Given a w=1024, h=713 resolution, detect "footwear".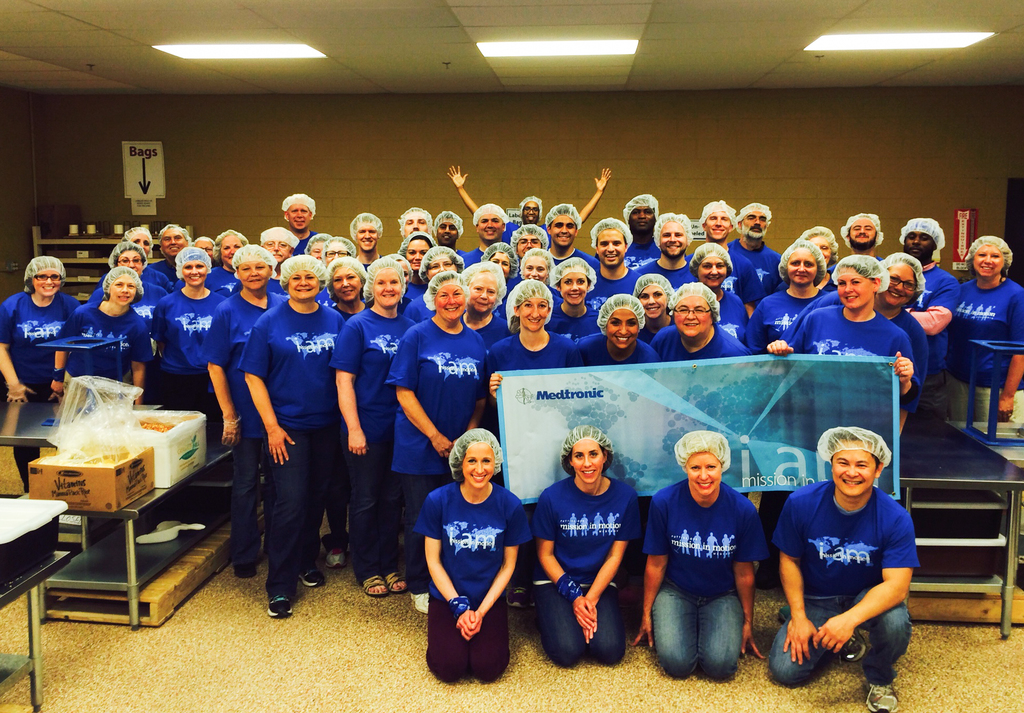
<region>863, 676, 900, 712</region>.
